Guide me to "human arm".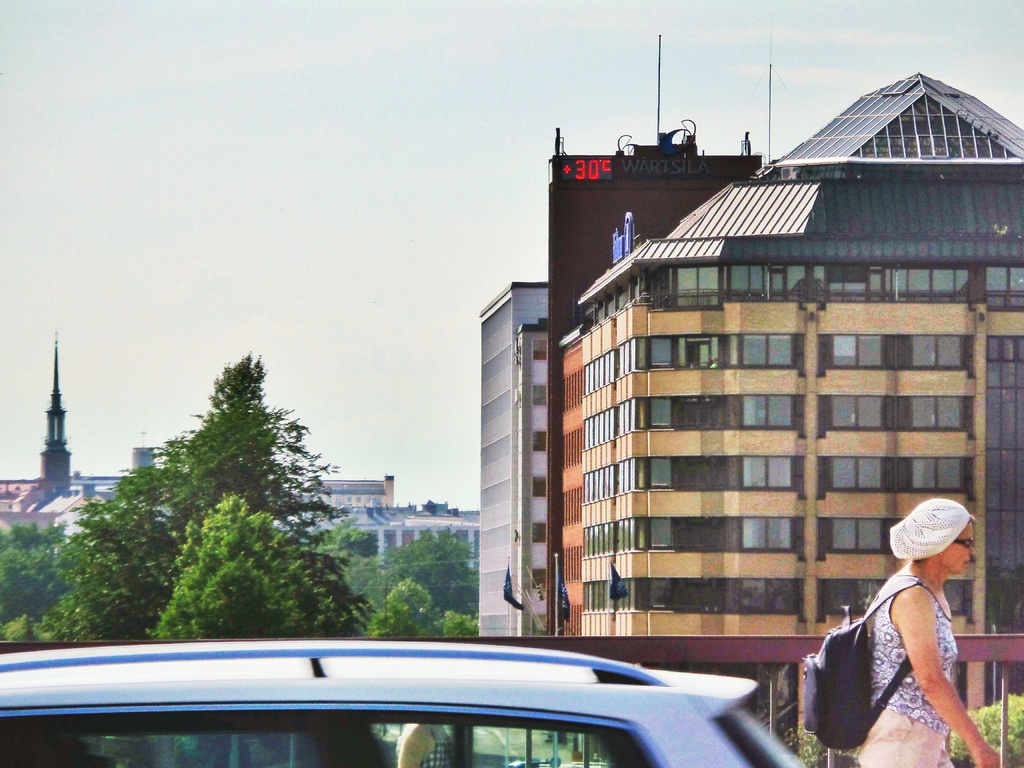
Guidance: <region>900, 593, 979, 741</region>.
